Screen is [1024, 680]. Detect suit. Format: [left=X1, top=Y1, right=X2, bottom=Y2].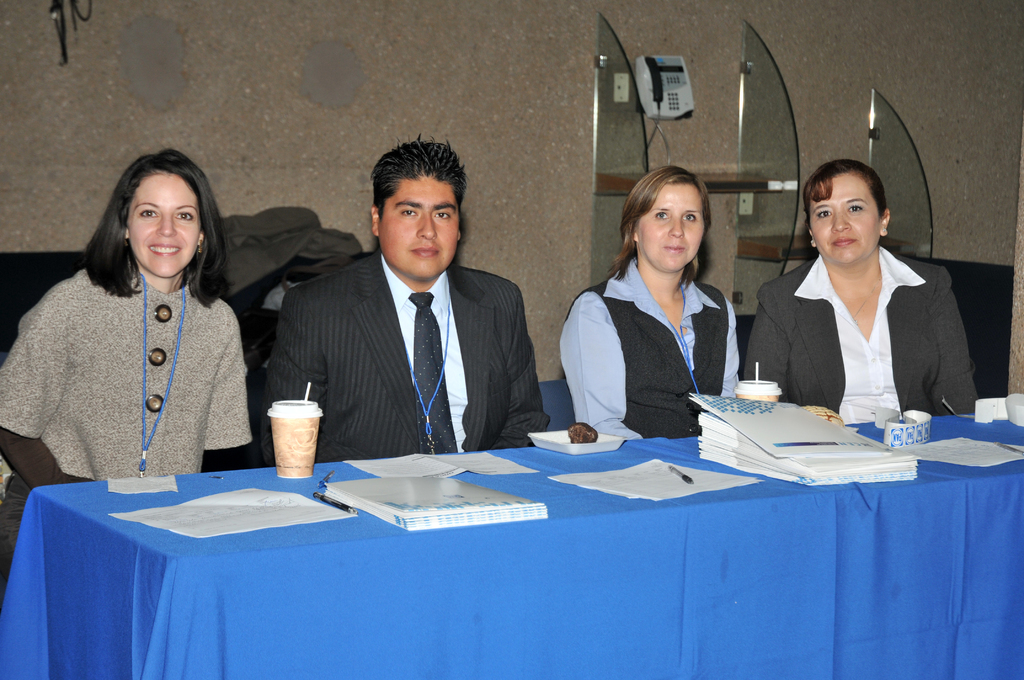
[left=260, top=165, right=550, bottom=469].
